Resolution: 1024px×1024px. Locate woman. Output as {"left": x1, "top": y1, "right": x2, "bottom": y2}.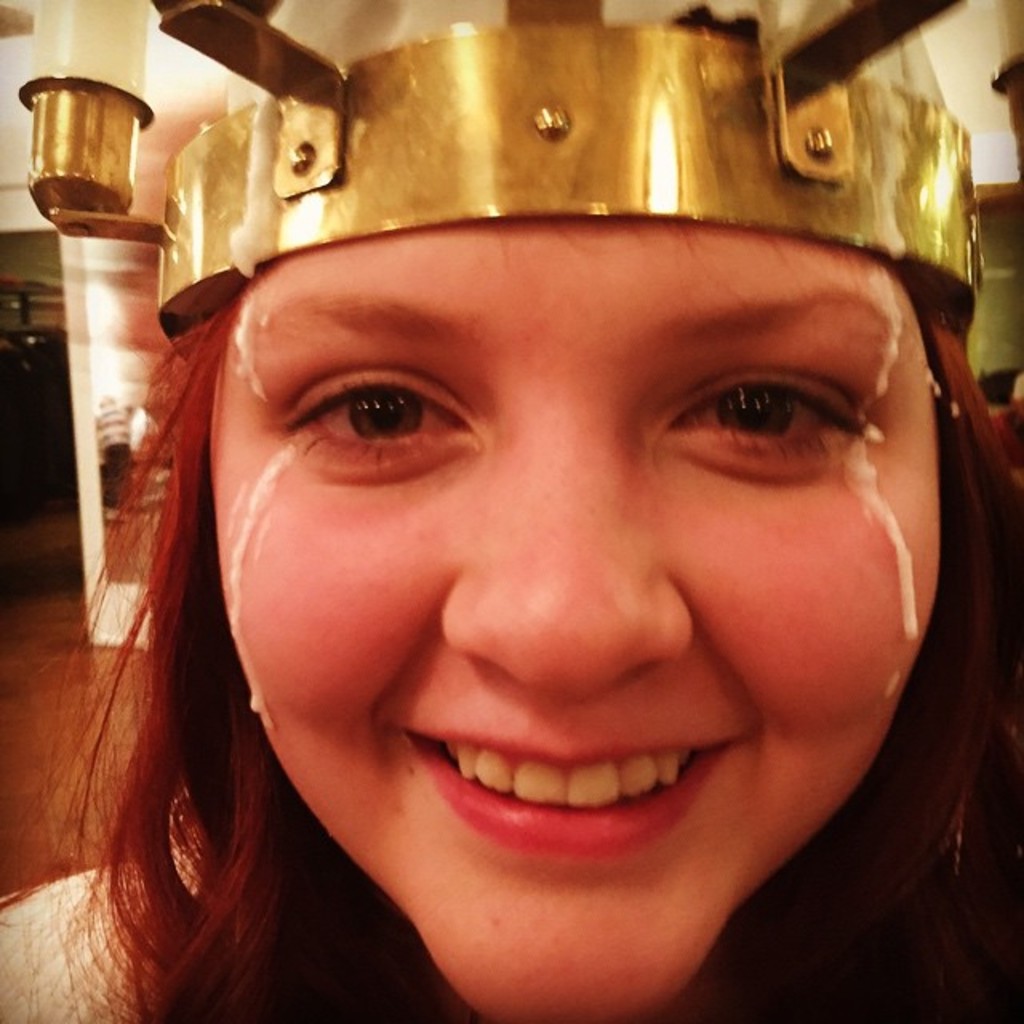
{"left": 0, "top": 19, "right": 1023, "bottom": 1023}.
